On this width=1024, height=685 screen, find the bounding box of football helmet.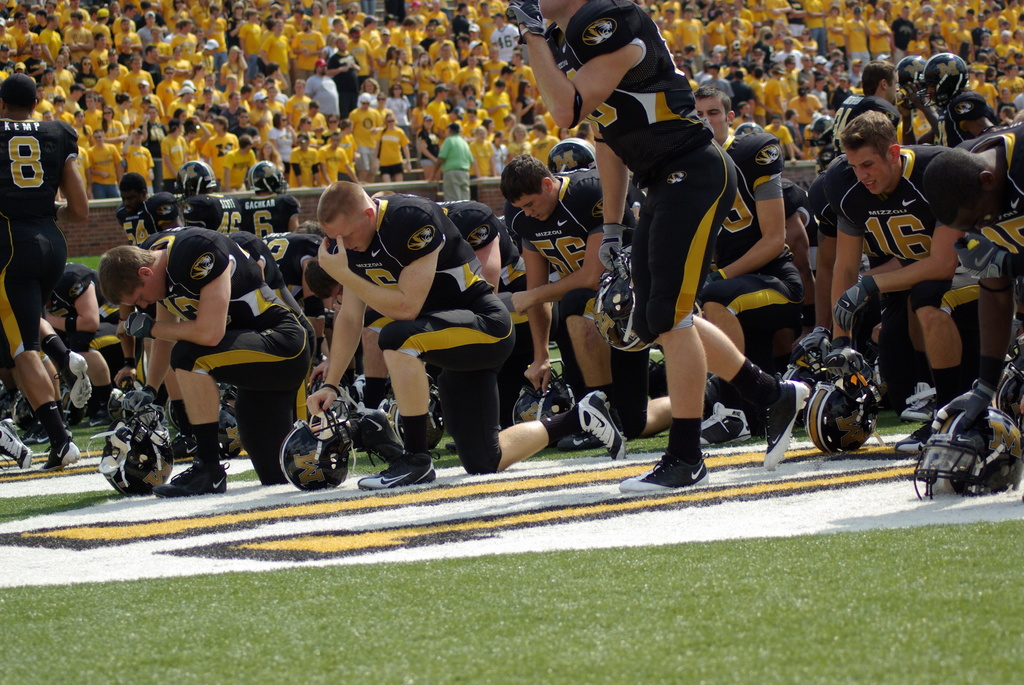
Bounding box: [left=808, top=370, right=876, bottom=452].
